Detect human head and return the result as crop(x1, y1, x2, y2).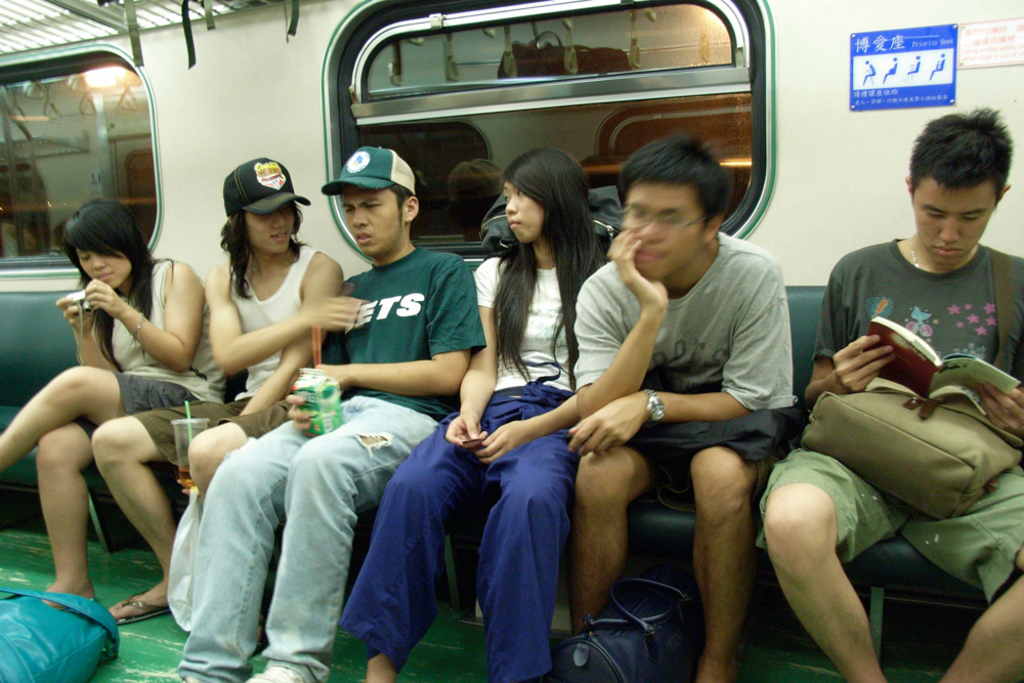
crop(222, 159, 300, 256).
